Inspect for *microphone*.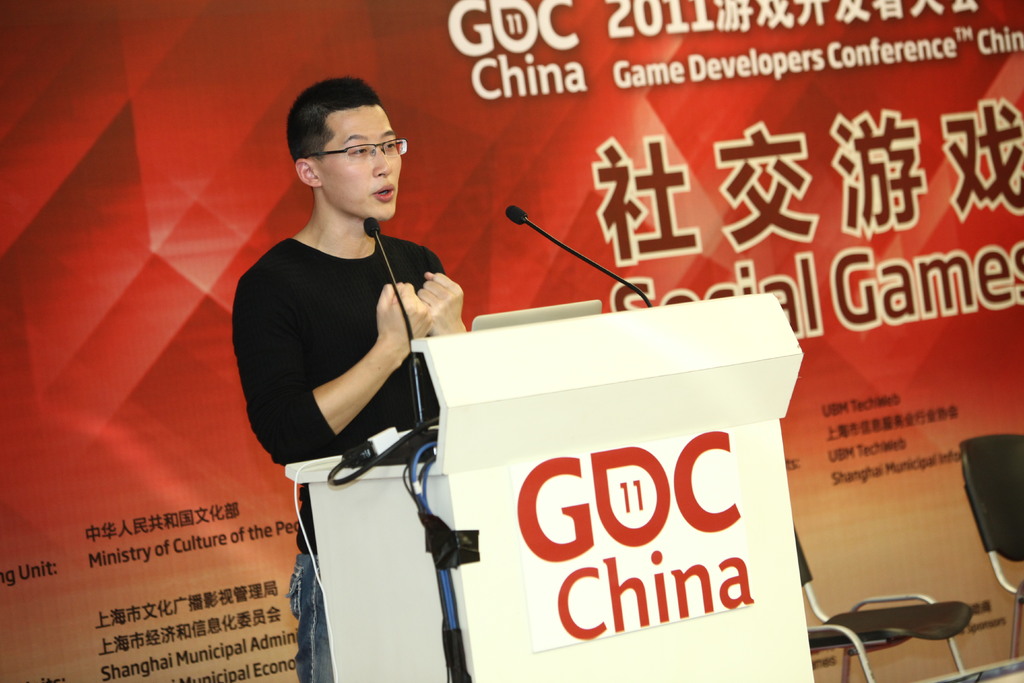
Inspection: box=[506, 202, 652, 306].
